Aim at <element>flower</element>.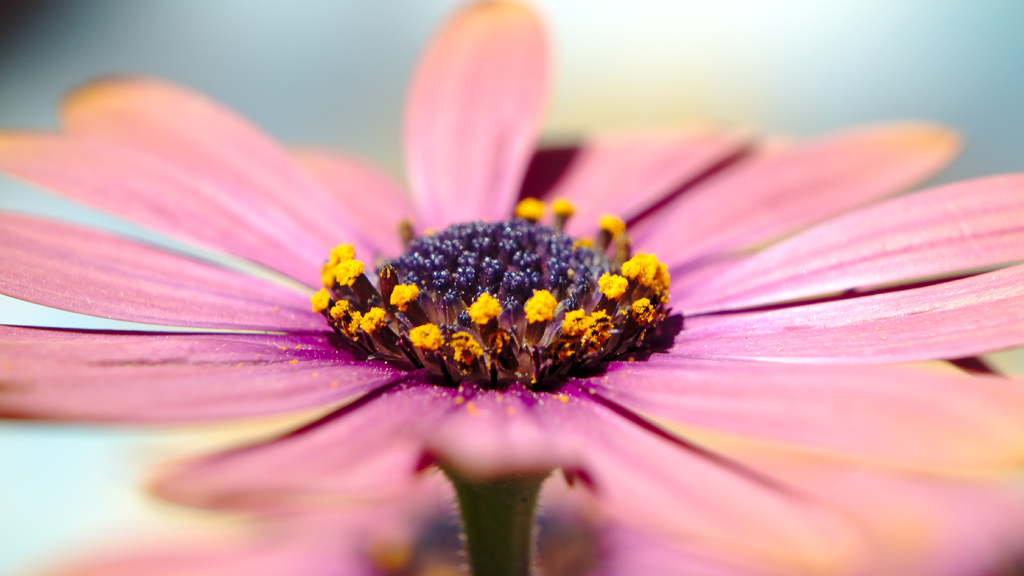
Aimed at box(0, 37, 1023, 542).
